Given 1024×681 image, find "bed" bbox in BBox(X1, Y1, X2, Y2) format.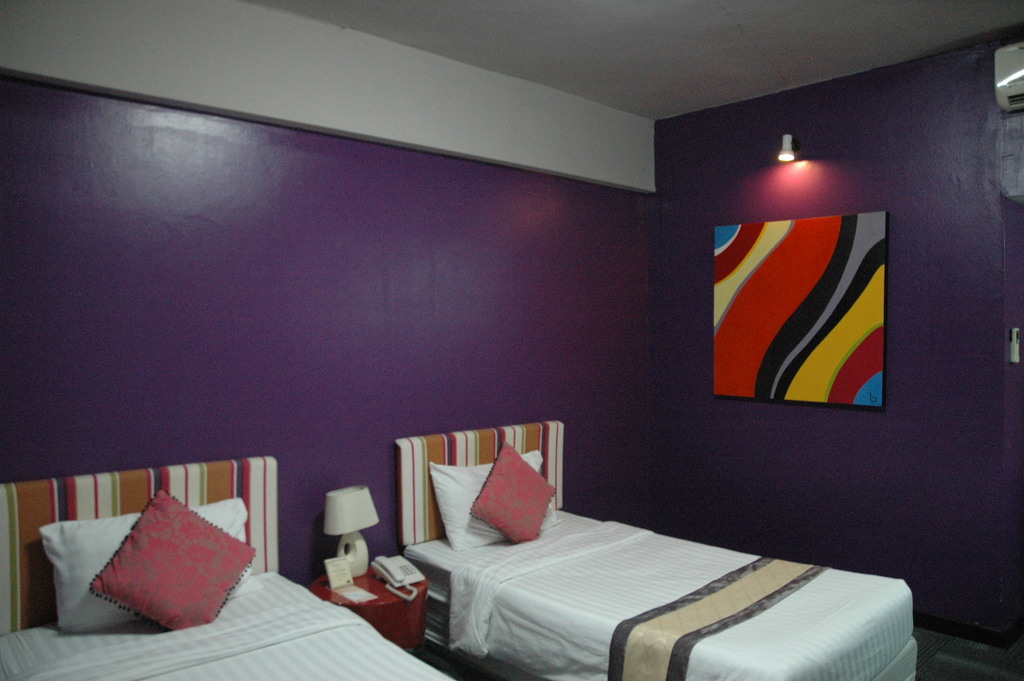
BBox(0, 454, 451, 680).
